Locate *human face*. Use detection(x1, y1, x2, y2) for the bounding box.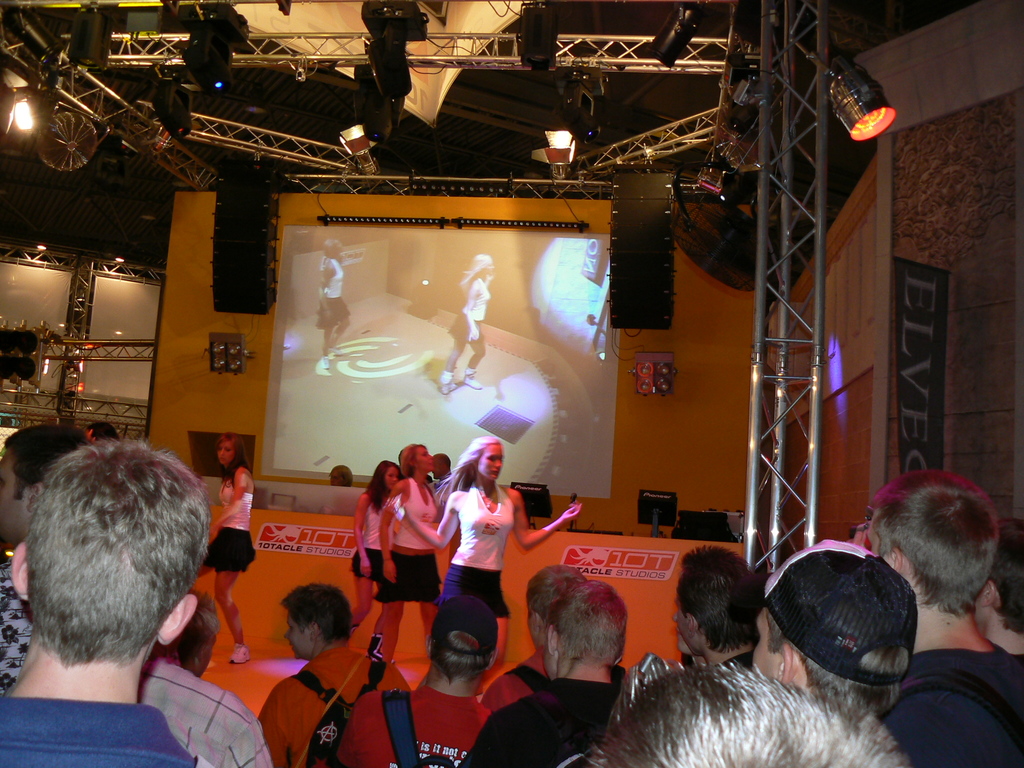
detection(284, 611, 313, 659).
